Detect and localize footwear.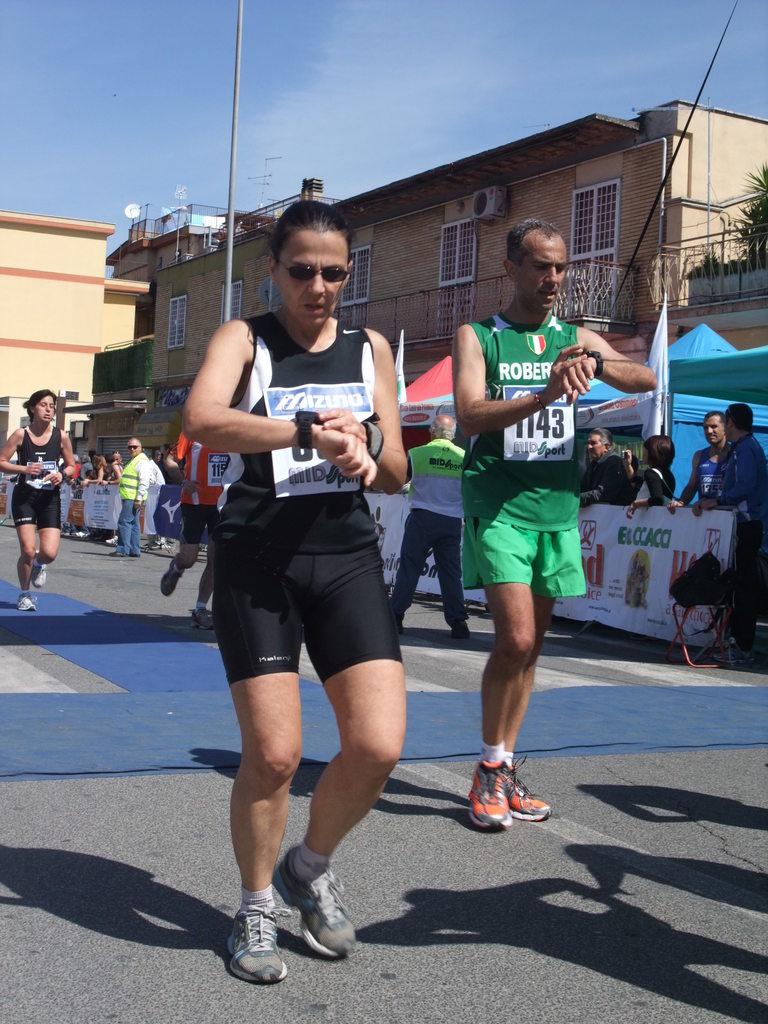
Localized at (507, 770, 546, 812).
